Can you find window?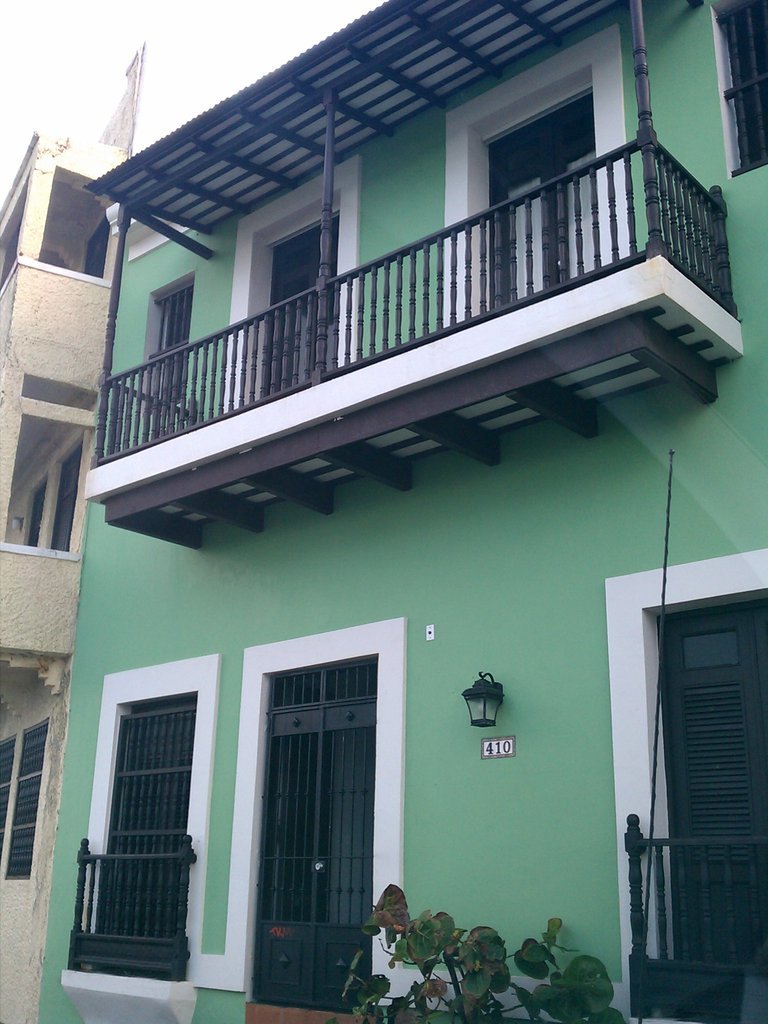
Yes, bounding box: (79, 665, 207, 964).
